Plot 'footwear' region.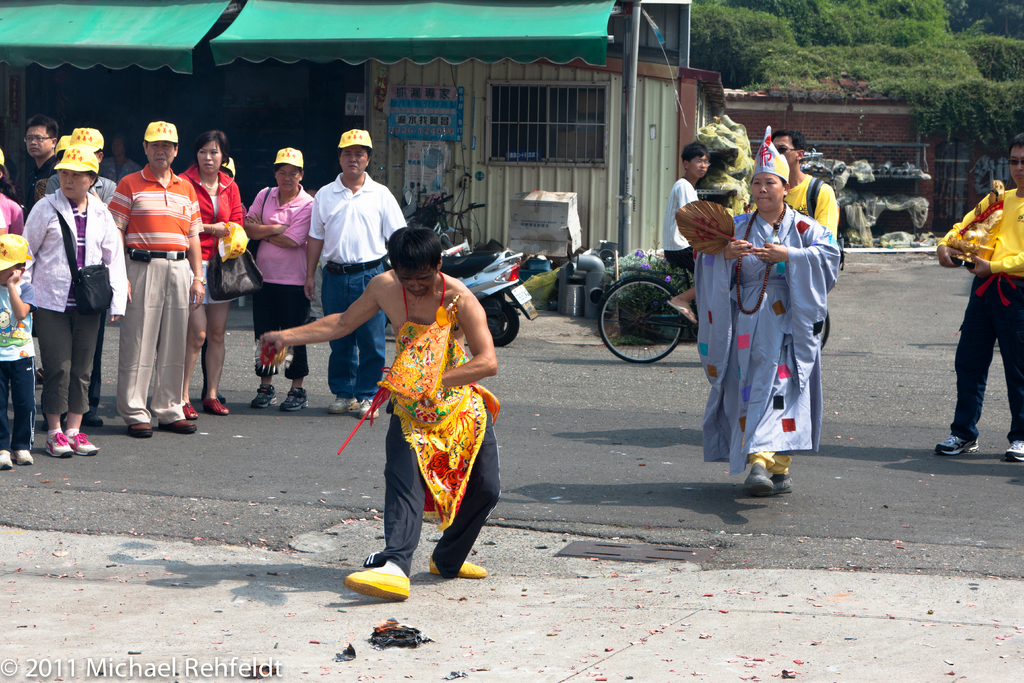
Plotted at [x1=343, y1=556, x2=414, y2=612].
